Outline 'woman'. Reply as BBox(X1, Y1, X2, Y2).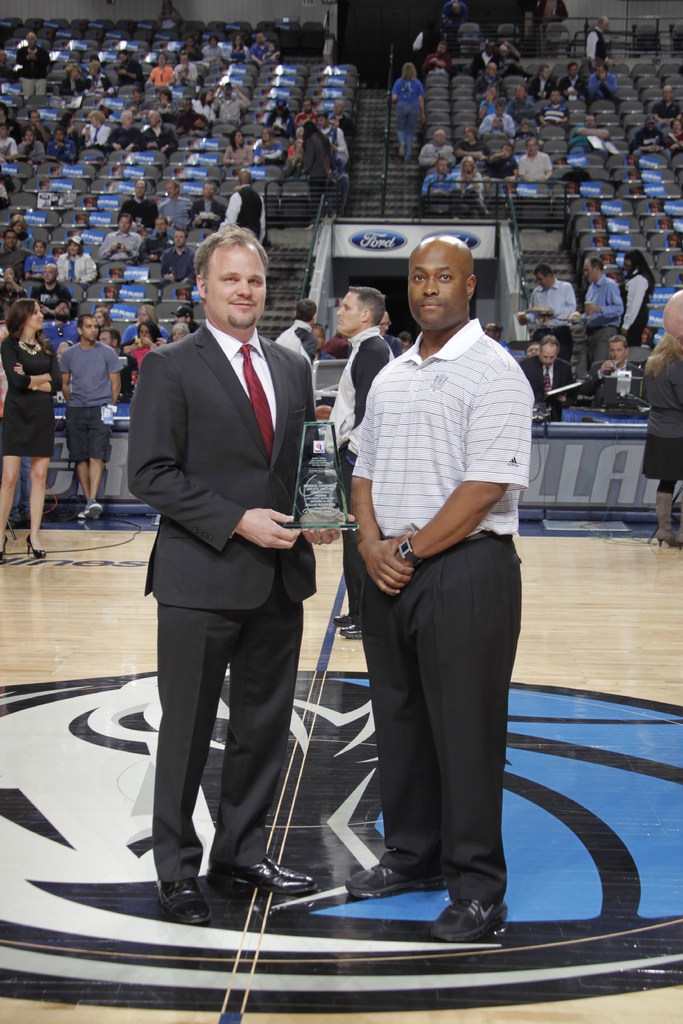
BBox(225, 131, 251, 193).
